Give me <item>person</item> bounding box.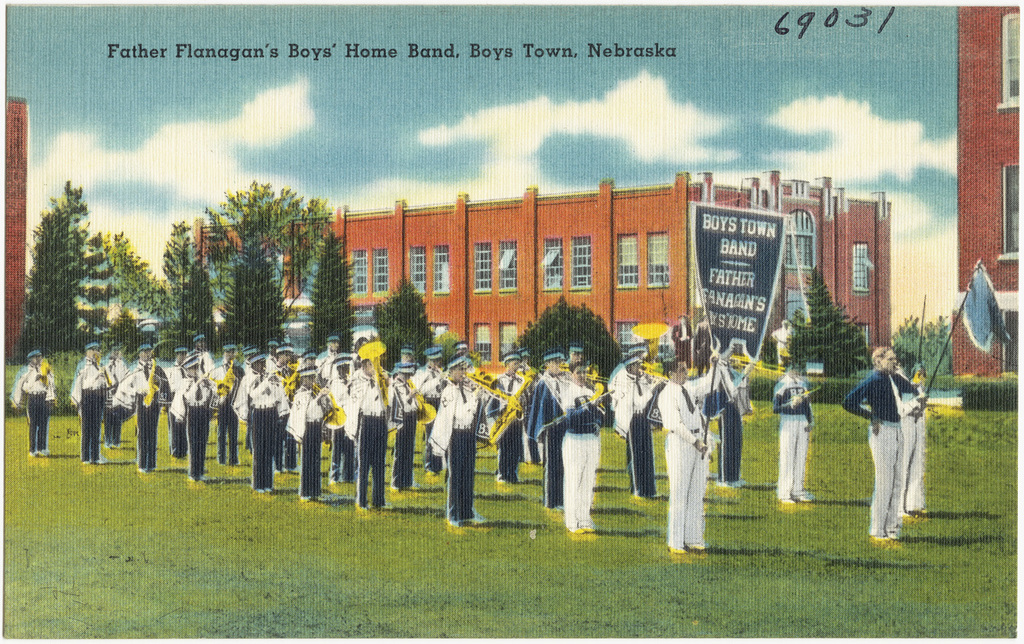
{"left": 666, "top": 355, "right": 720, "bottom": 564}.
